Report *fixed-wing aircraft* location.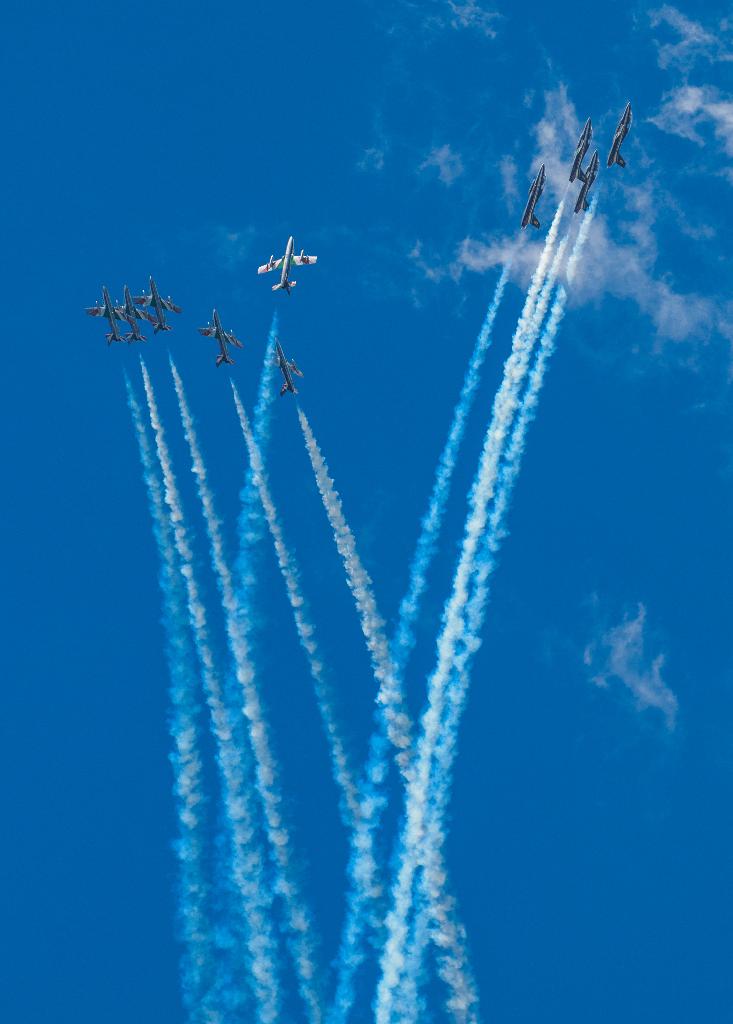
Report: <region>277, 339, 308, 399</region>.
